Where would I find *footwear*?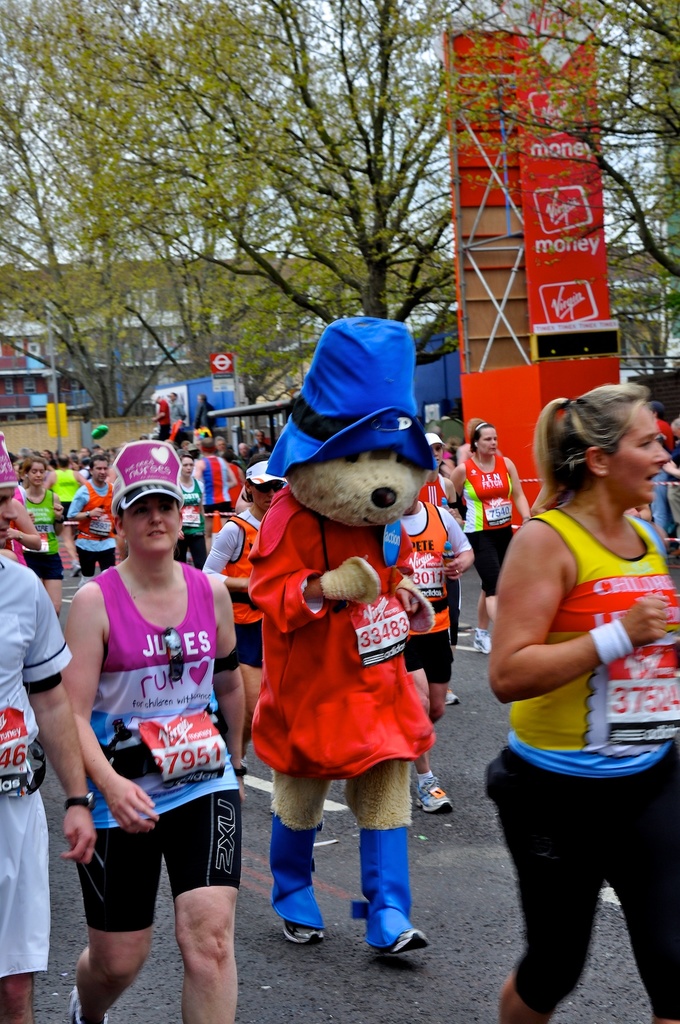
At l=70, t=560, r=81, b=578.
